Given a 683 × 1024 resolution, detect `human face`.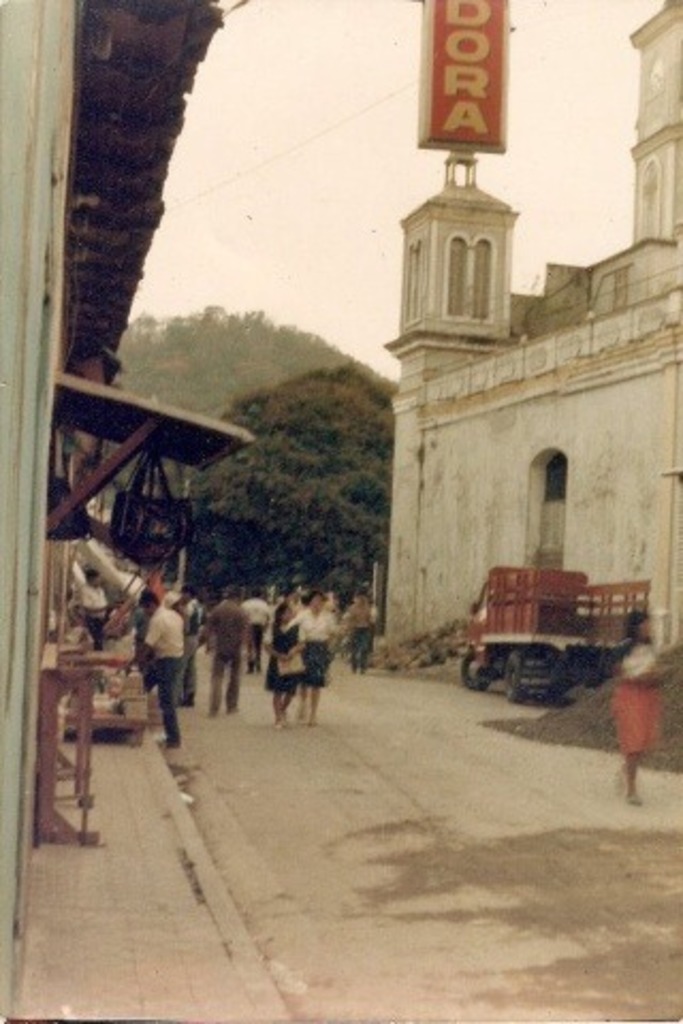
BBox(634, 621, 651, 640).
